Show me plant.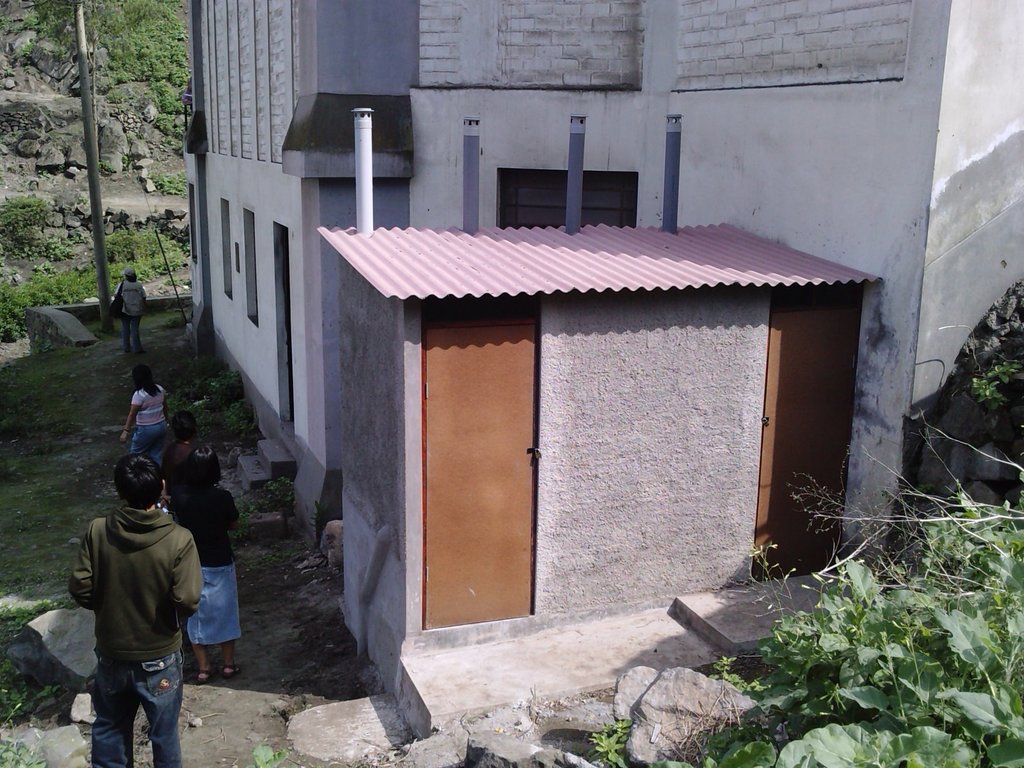
plant is here: crop(243, 736, 286, 767).
